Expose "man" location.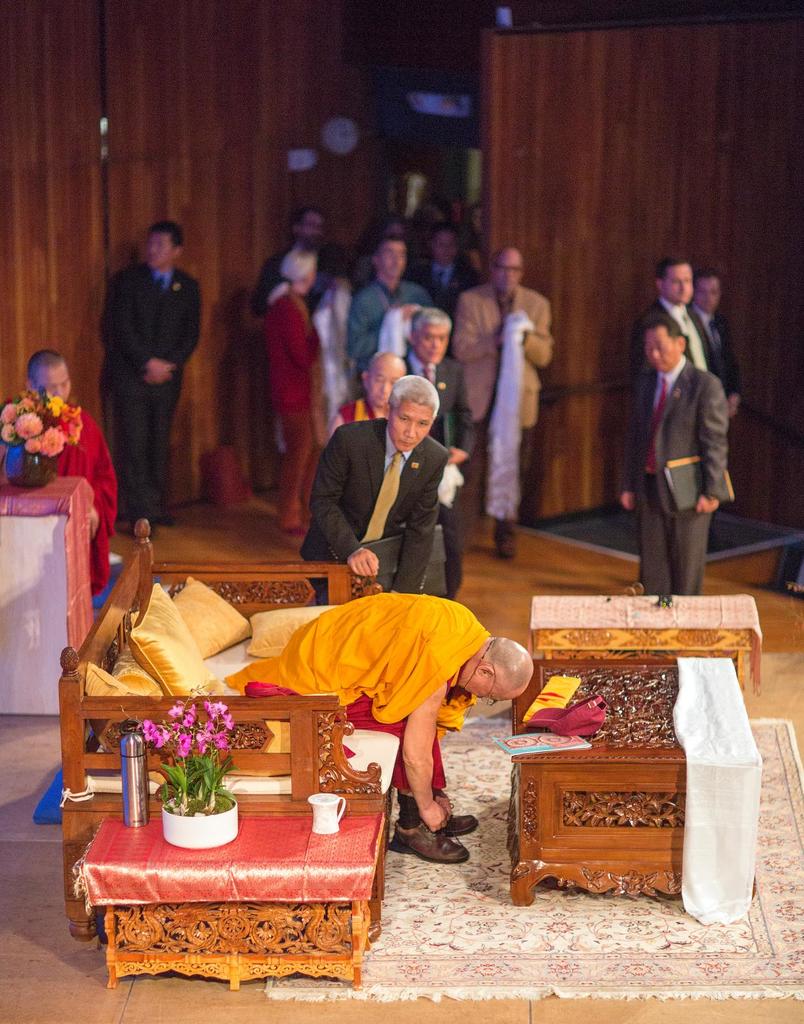
Exposed at locate(344, 237, 431, 392).
